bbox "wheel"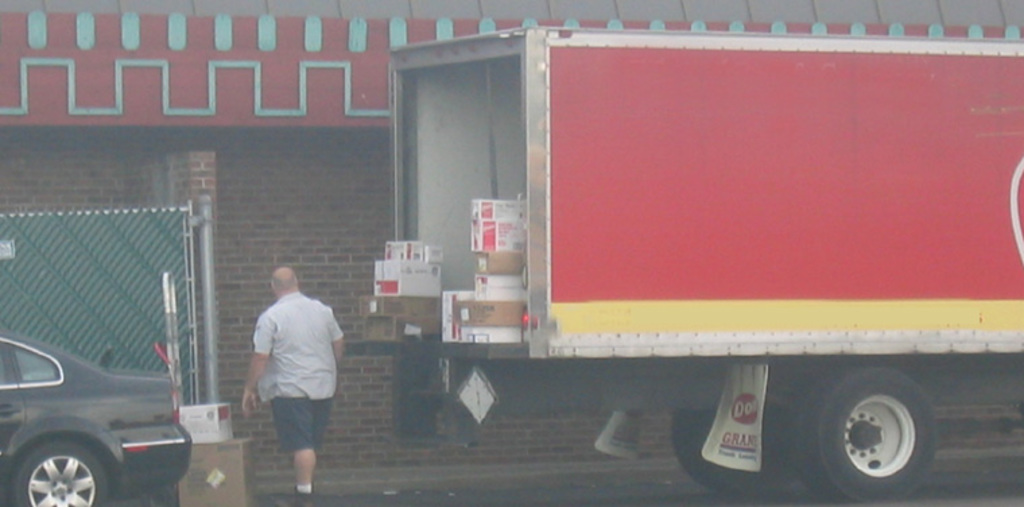
[795, 367, 932, 502]
